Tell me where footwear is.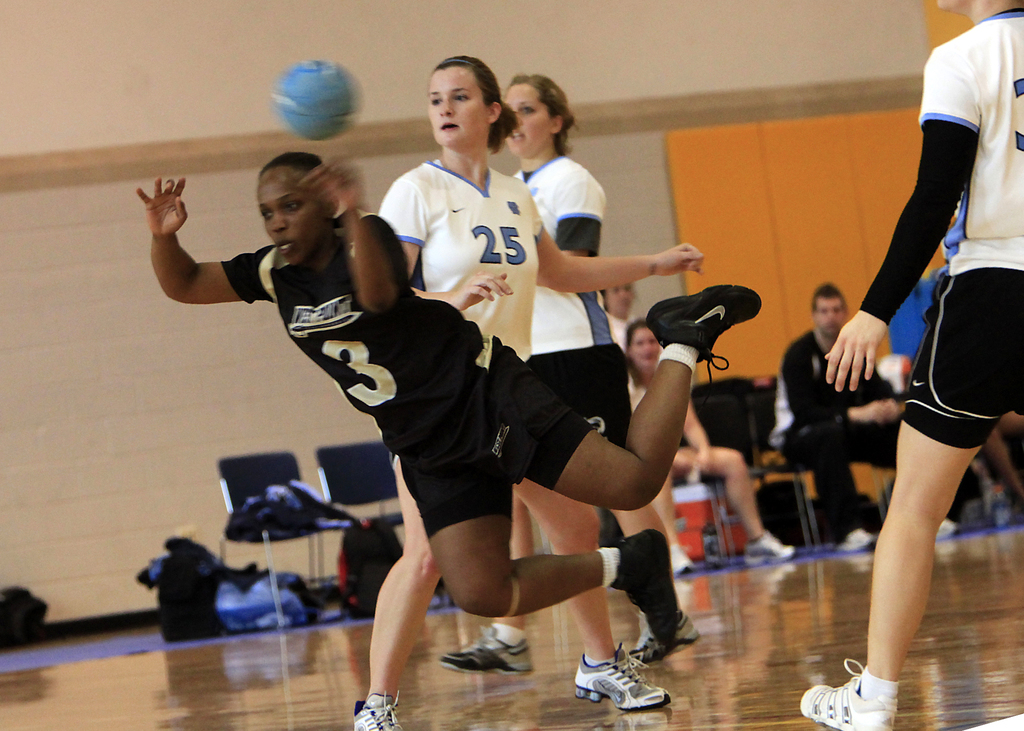
footwear is at l=743, t=526, r=796, b=568.
